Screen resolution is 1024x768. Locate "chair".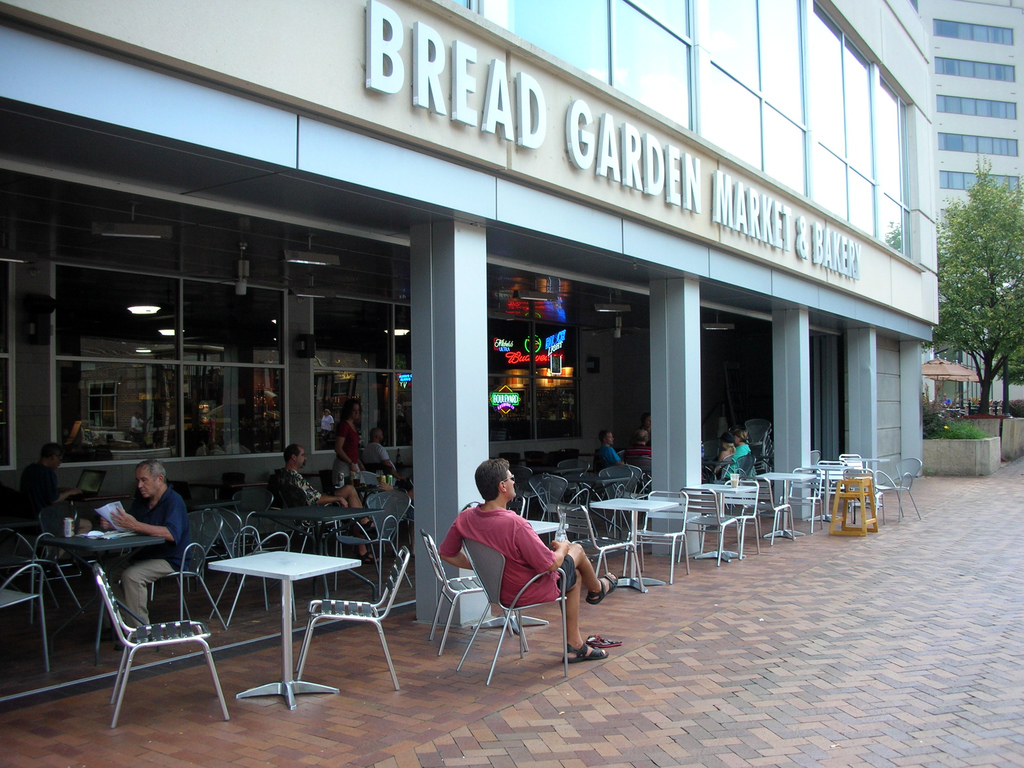
(x1=328, y1=486, x2=412, y2=596).
